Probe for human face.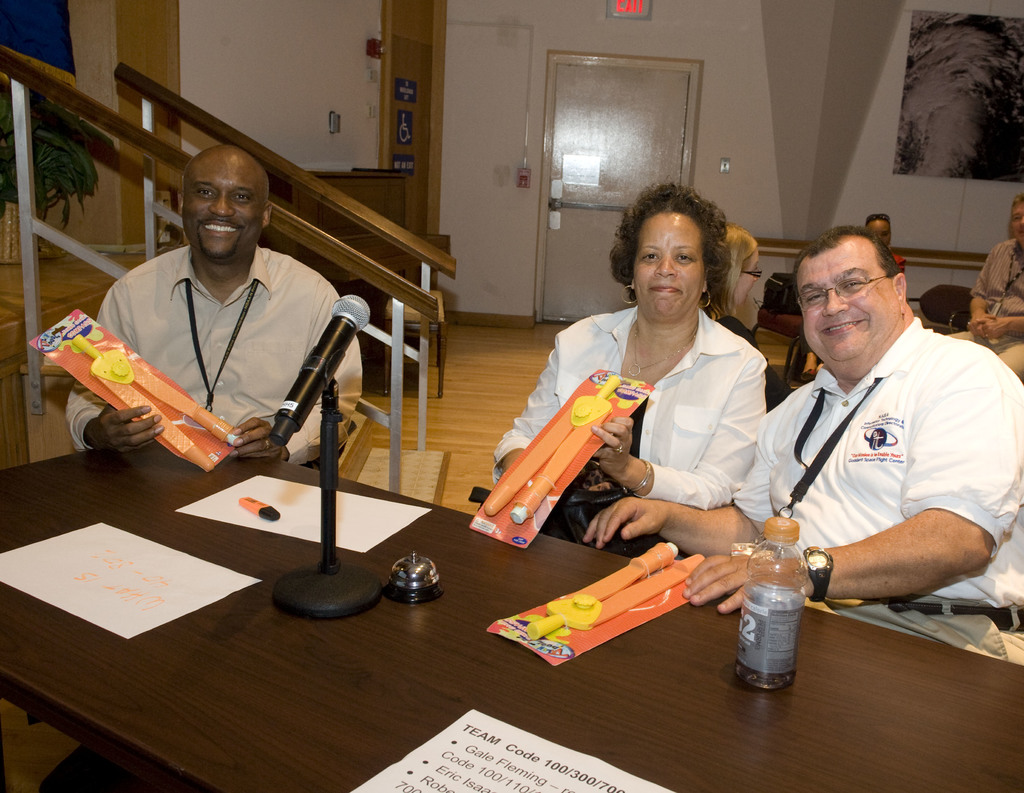
Probe result: detection(189, 156, 260, 267).
